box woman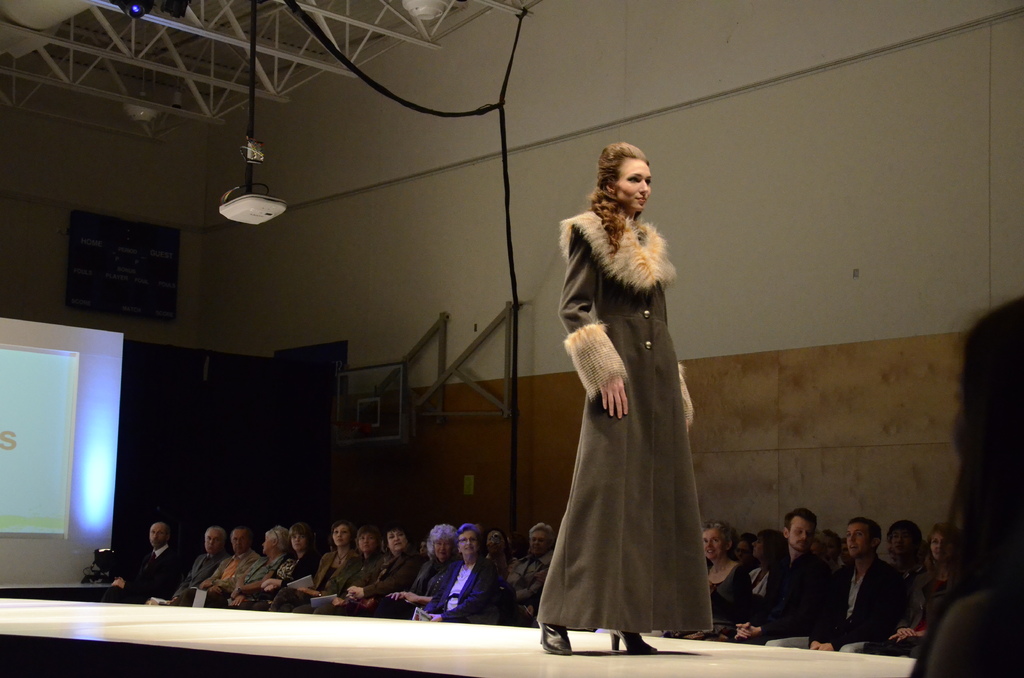
box(728, 537, 760, 571)
